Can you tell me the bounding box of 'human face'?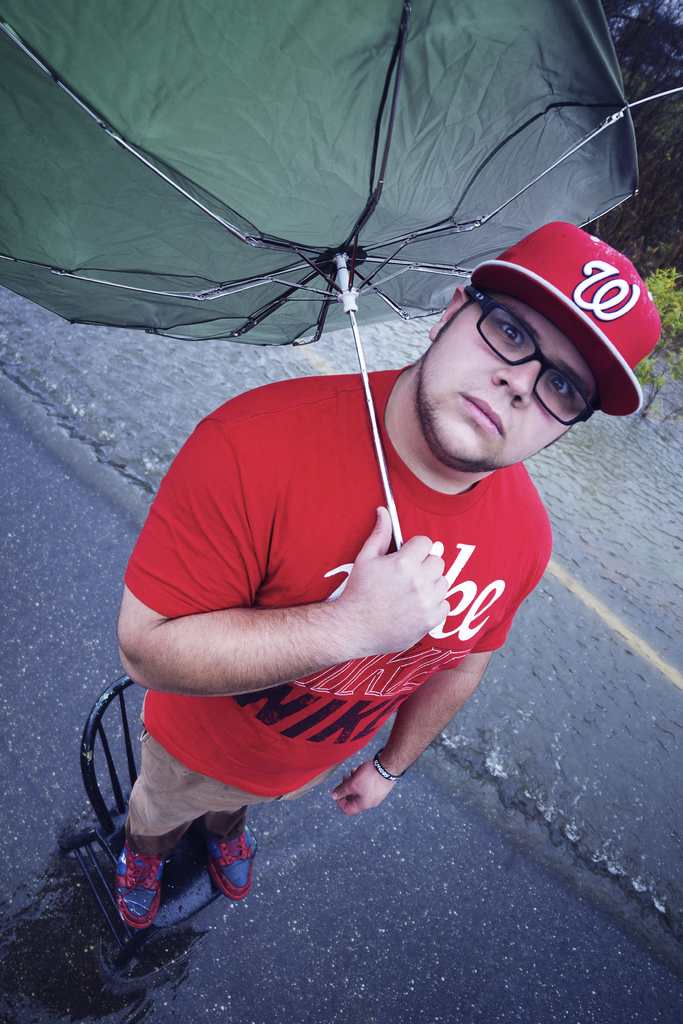
411:283:598:477.
